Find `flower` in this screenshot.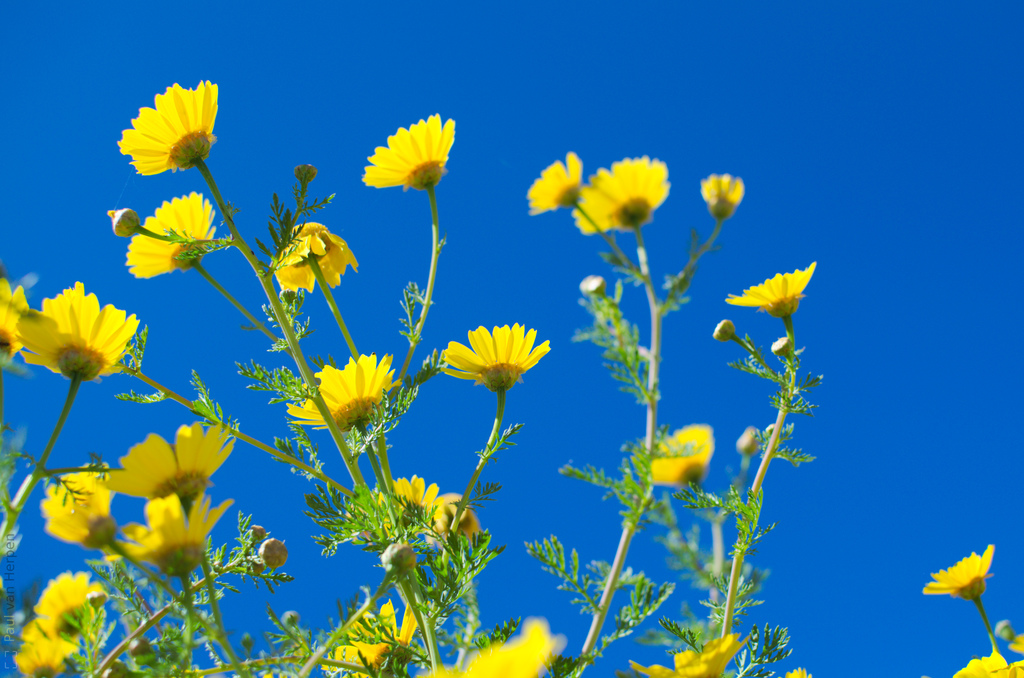
The bounding box for `flower` is bbox=[105, 416, 239, 509].
